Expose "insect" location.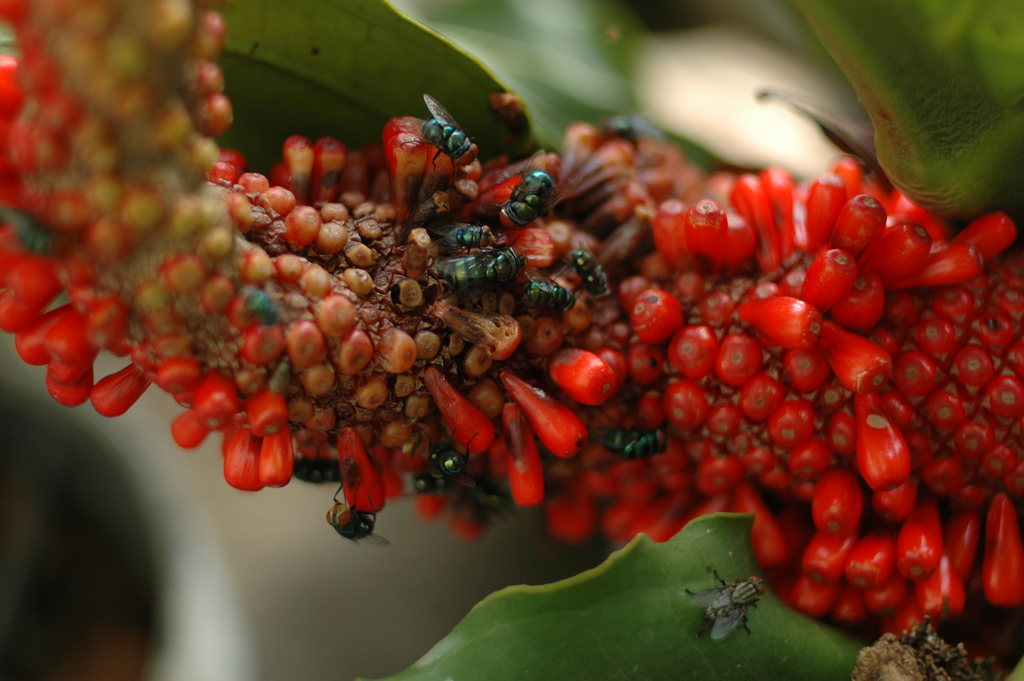
Exposed at BBox(403, 94, 480, 184).
